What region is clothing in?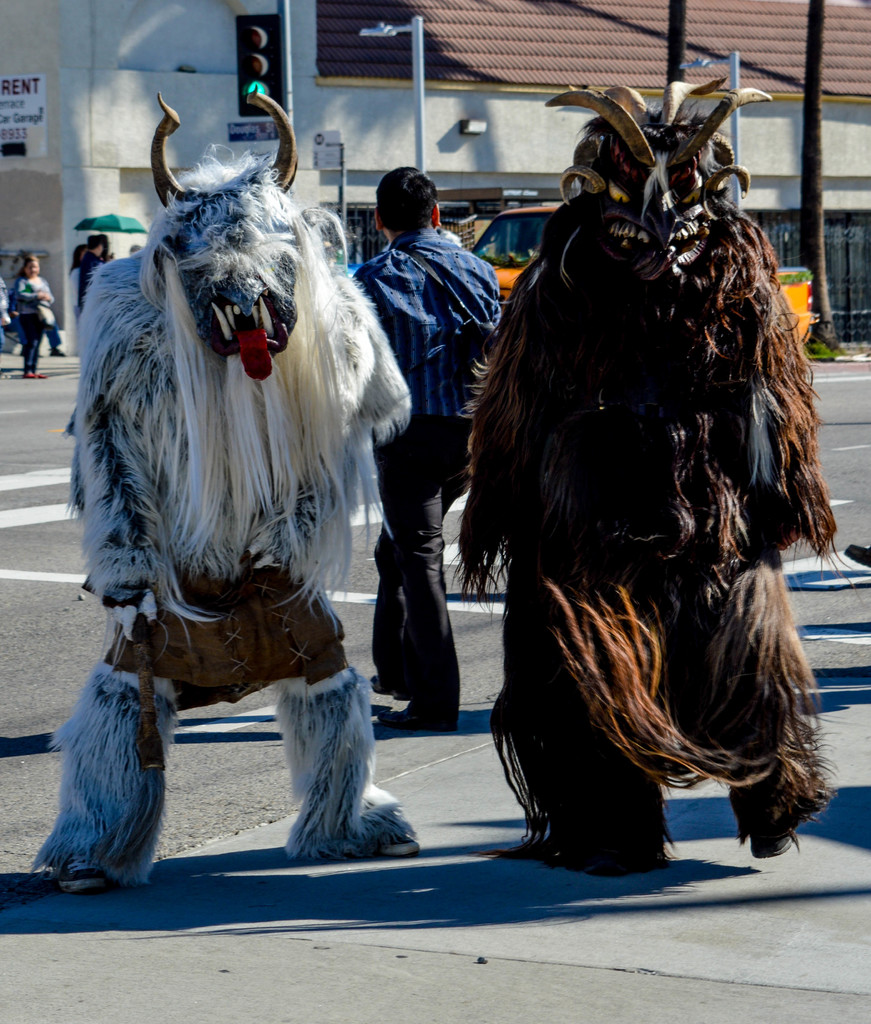
region(350, 225, 499, 414).
